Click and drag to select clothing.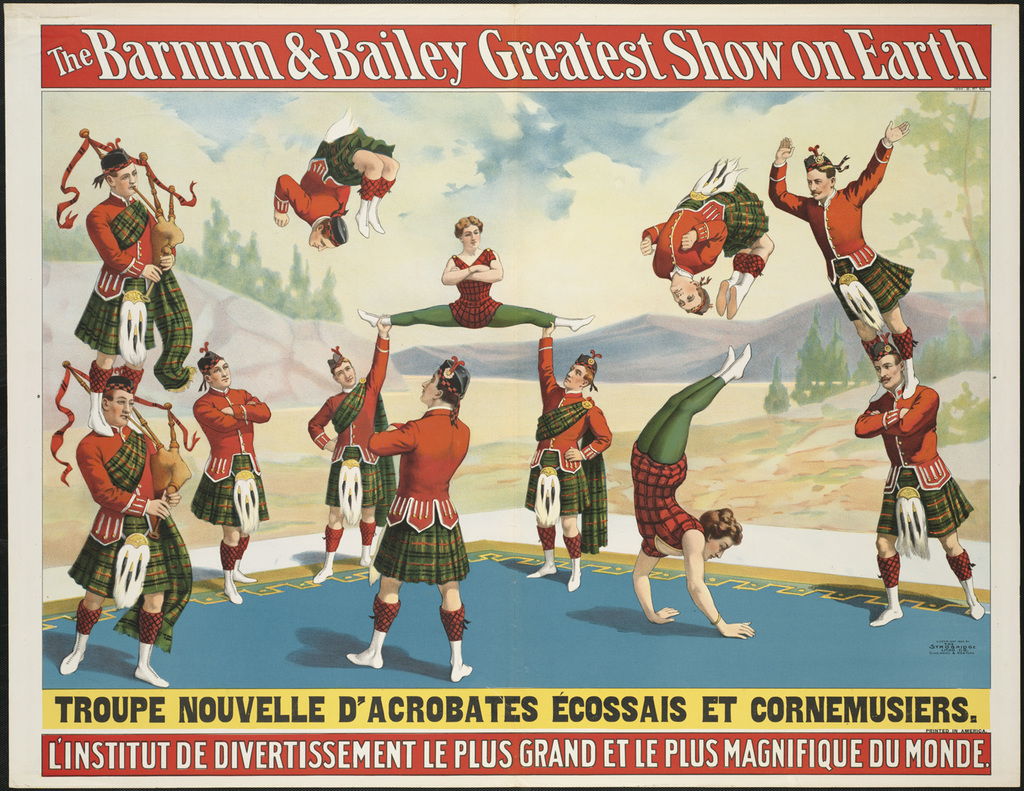
Selection: bbox=(72, 423, 194, 655).
